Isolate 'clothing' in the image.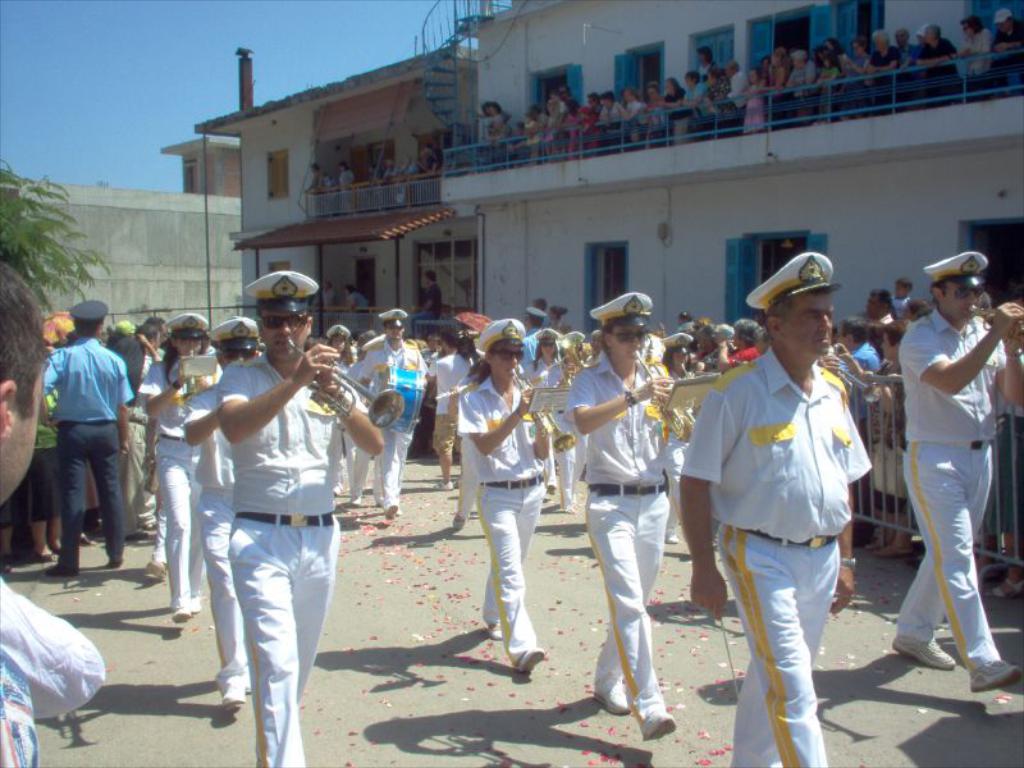
Isolated region: locate(677, 349, 873, 767).
